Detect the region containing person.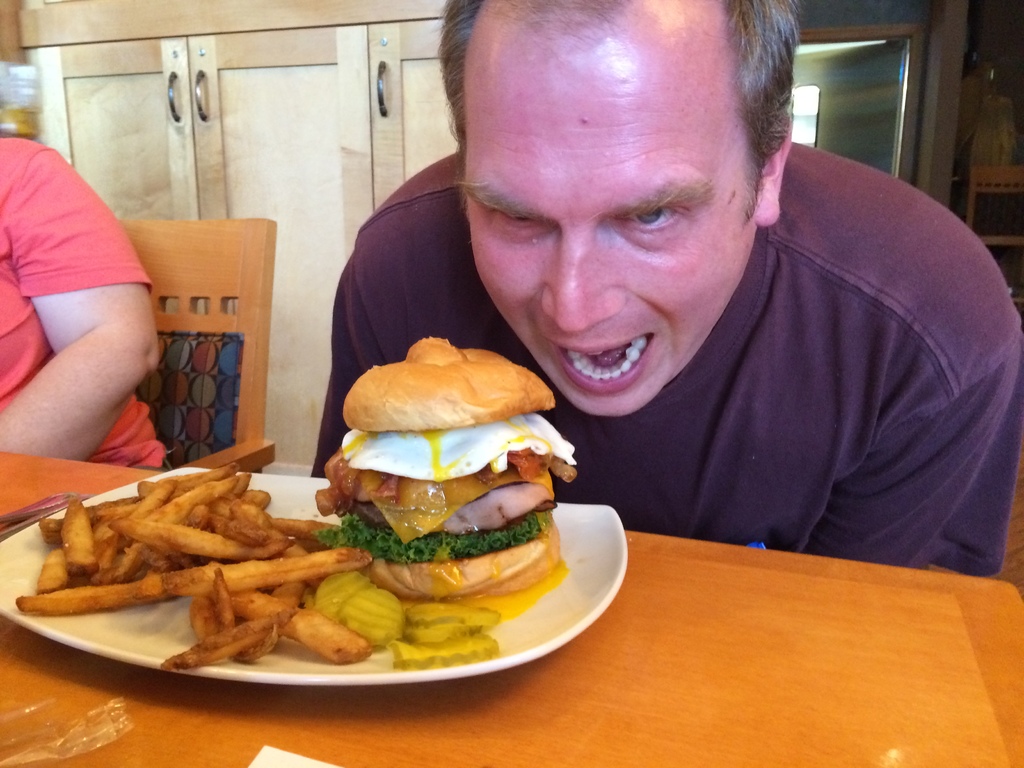
316,23,992,598.
